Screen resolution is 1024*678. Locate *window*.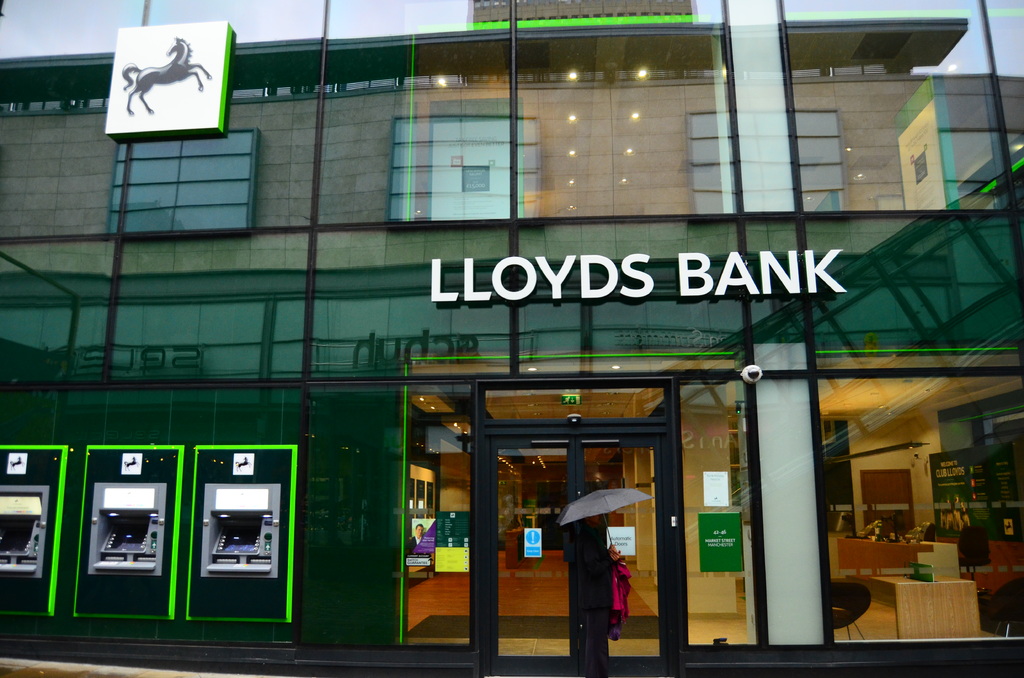
l=109, t=125, r=260, b=238.
